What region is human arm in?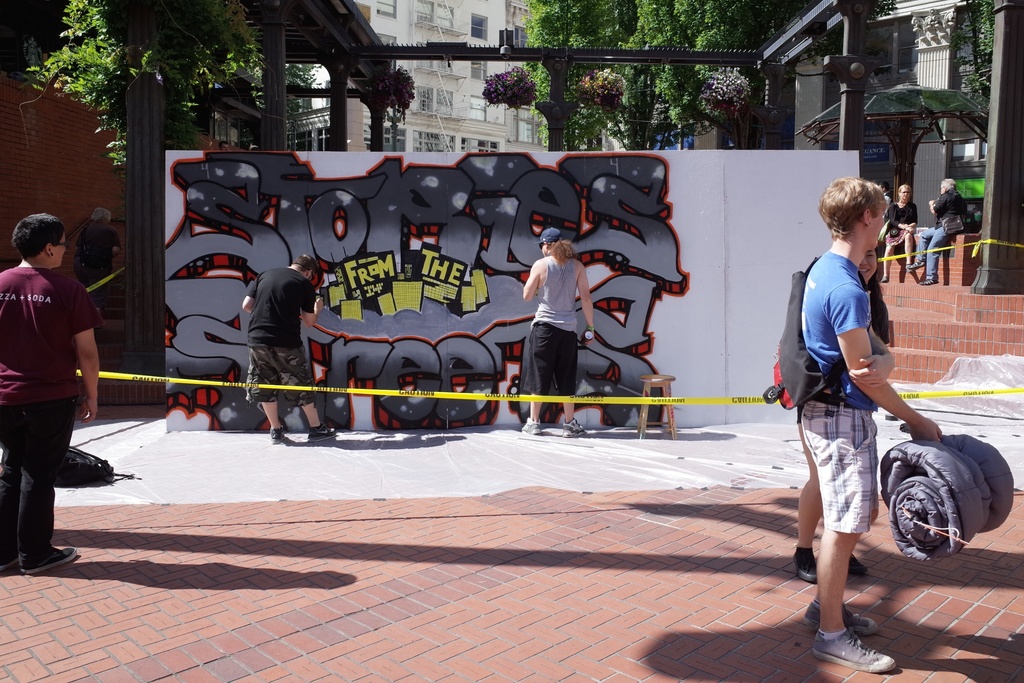
{"left": 301, "top": 278, "right": 327, "bottom": 328}.
